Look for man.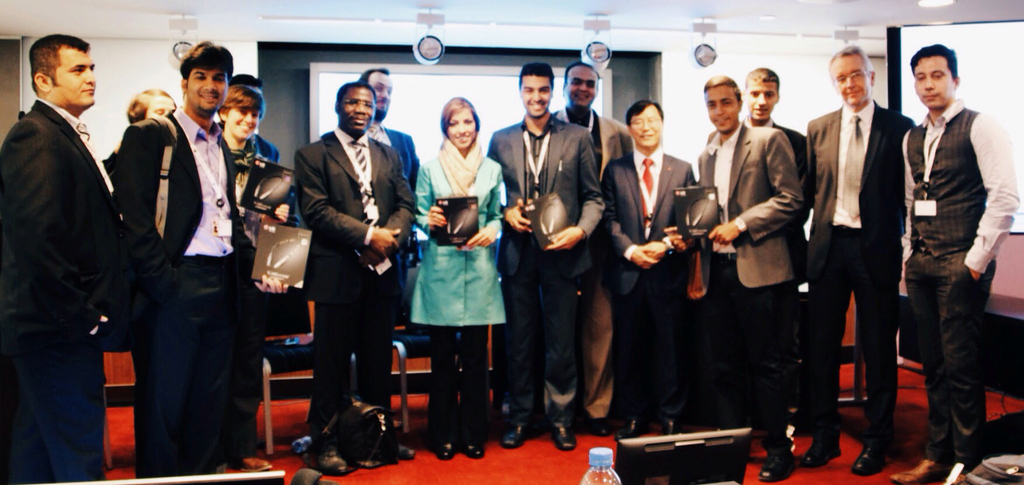
Found: <box>292,82,419,481</box>.
